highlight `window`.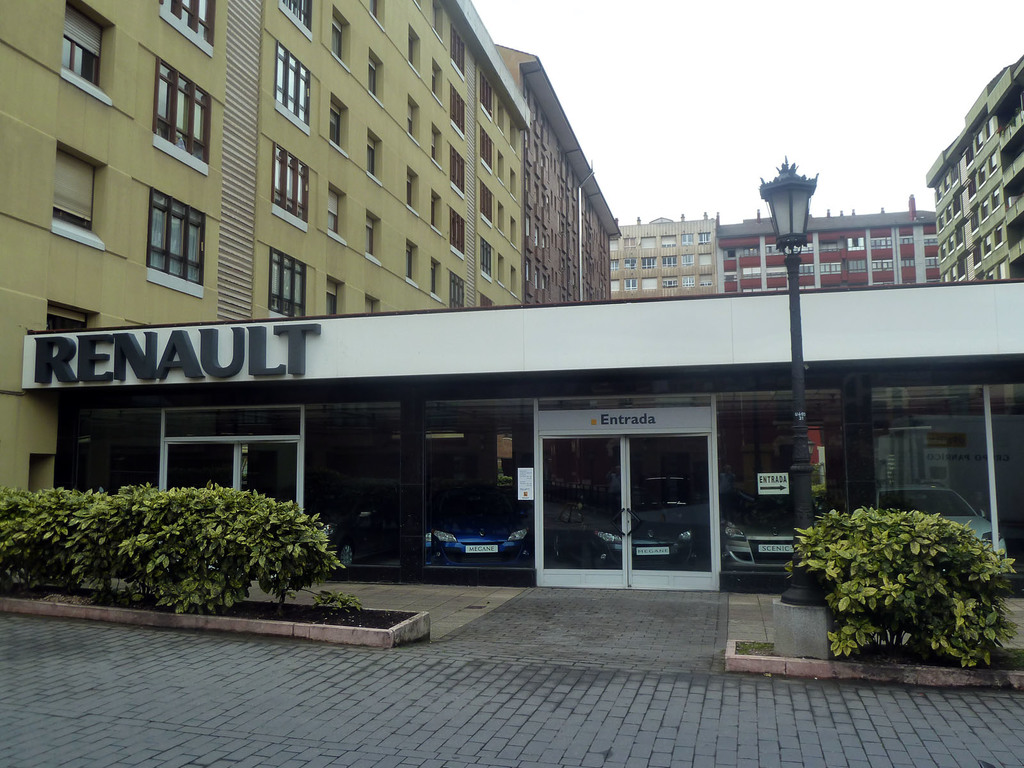
Highlighted region: 508 214 517 250.
